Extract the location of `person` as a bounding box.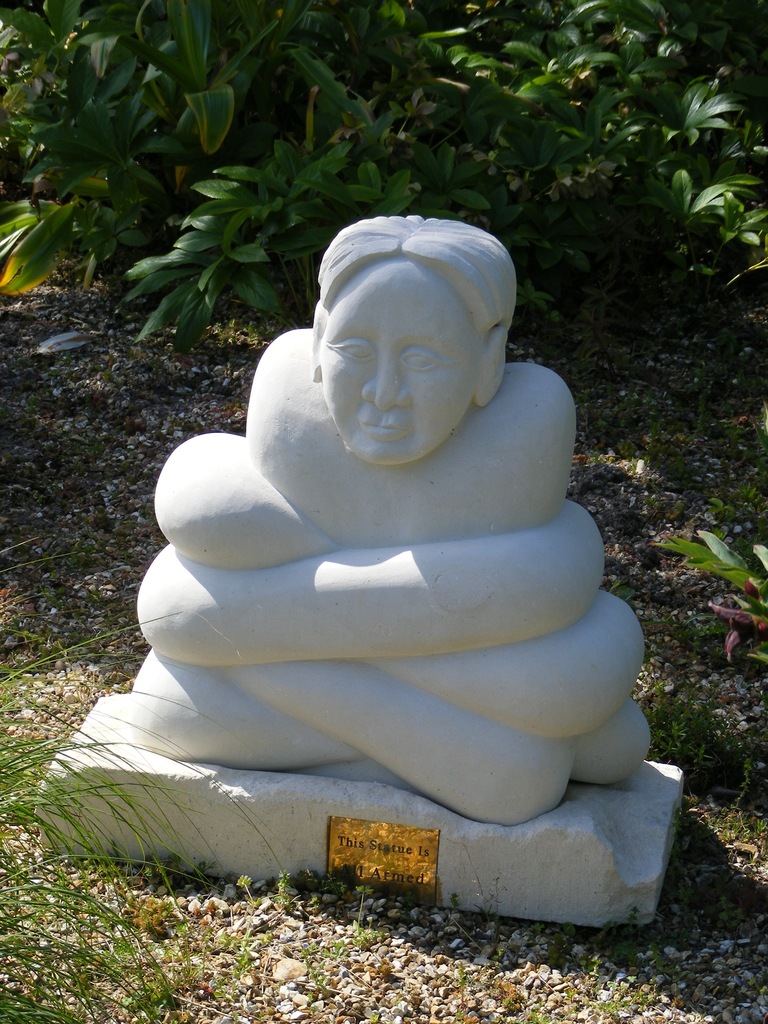
<region>128, 214, 650, 828</region>.
